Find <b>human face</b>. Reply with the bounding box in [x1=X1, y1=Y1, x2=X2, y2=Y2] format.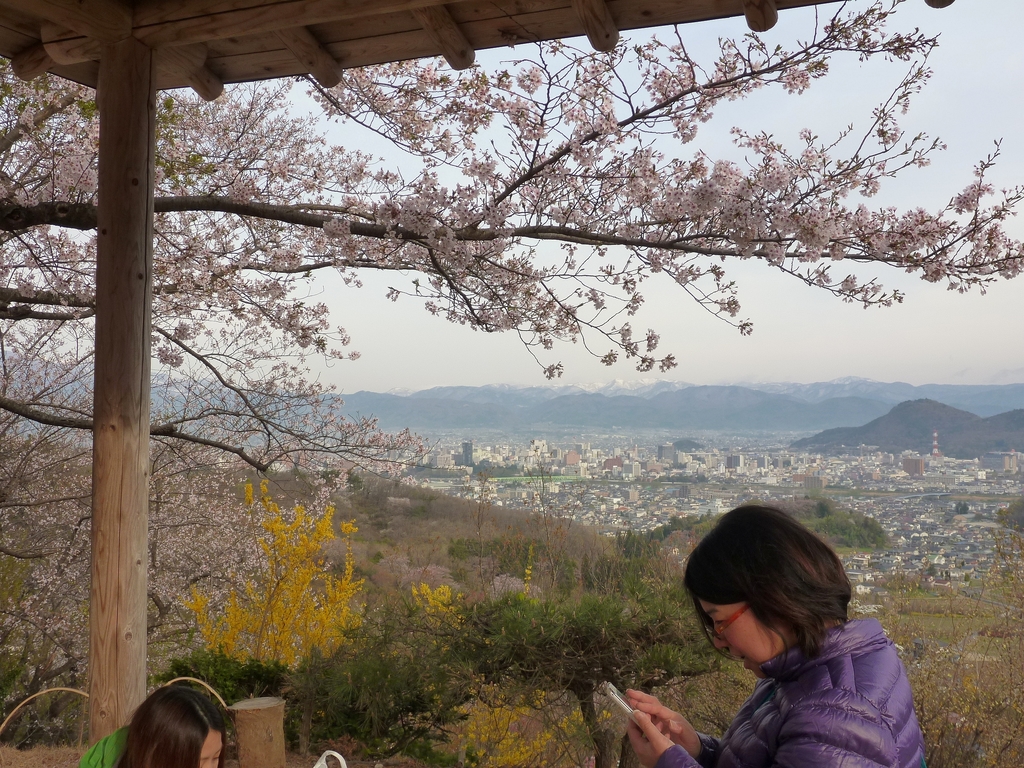
[x1=700, y1=599, x2=788, y2=669].
